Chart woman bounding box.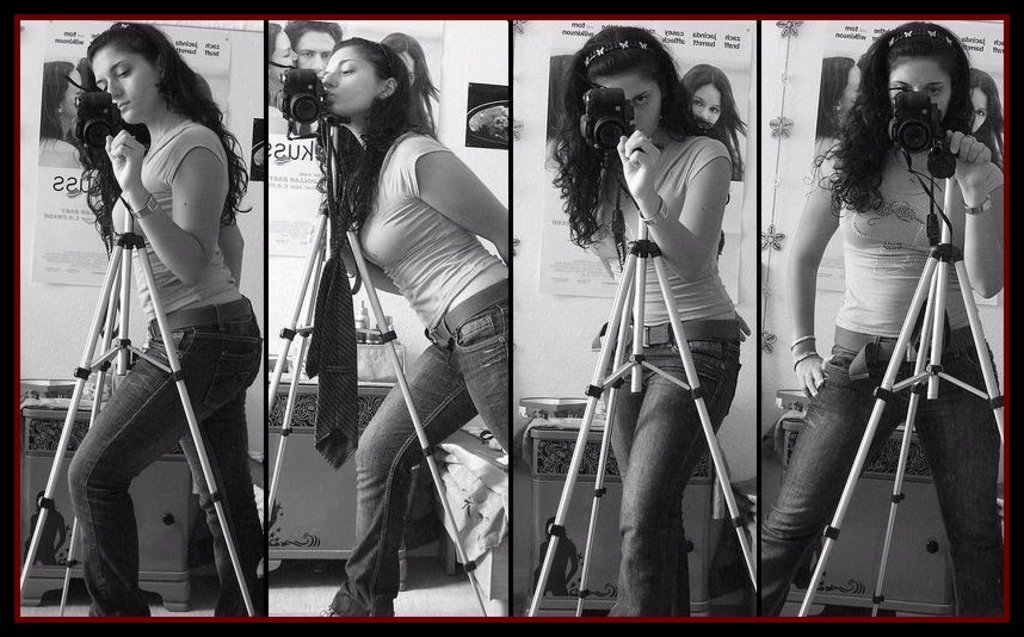
Charted: left=541, top=20, right=754, bottom=618.
